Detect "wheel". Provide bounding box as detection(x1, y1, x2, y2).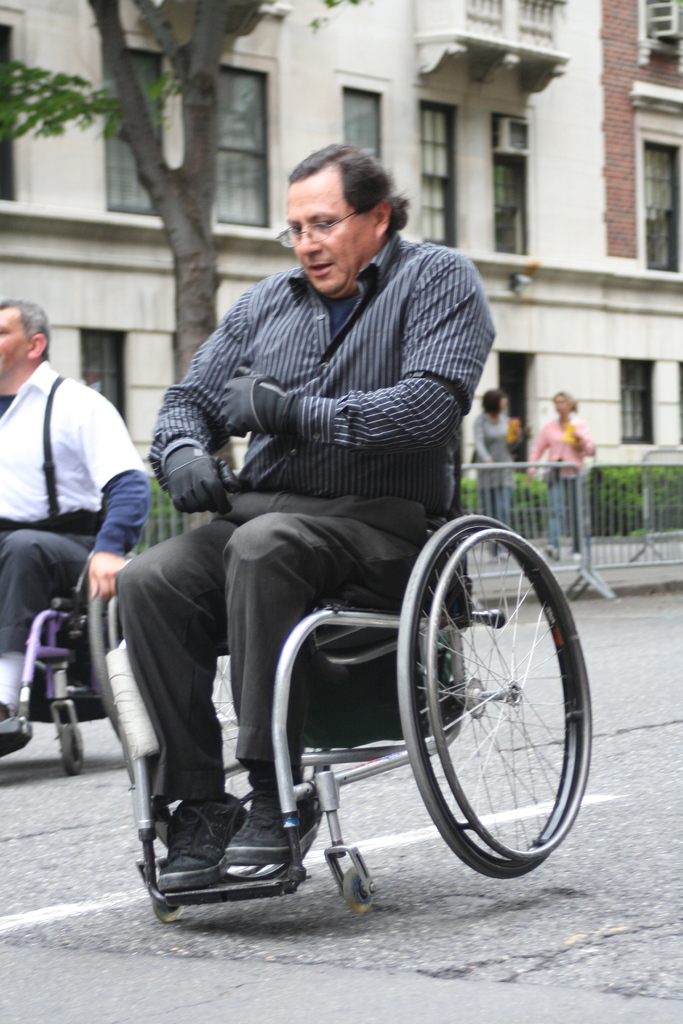
detection(425, 529, 594, 860).
